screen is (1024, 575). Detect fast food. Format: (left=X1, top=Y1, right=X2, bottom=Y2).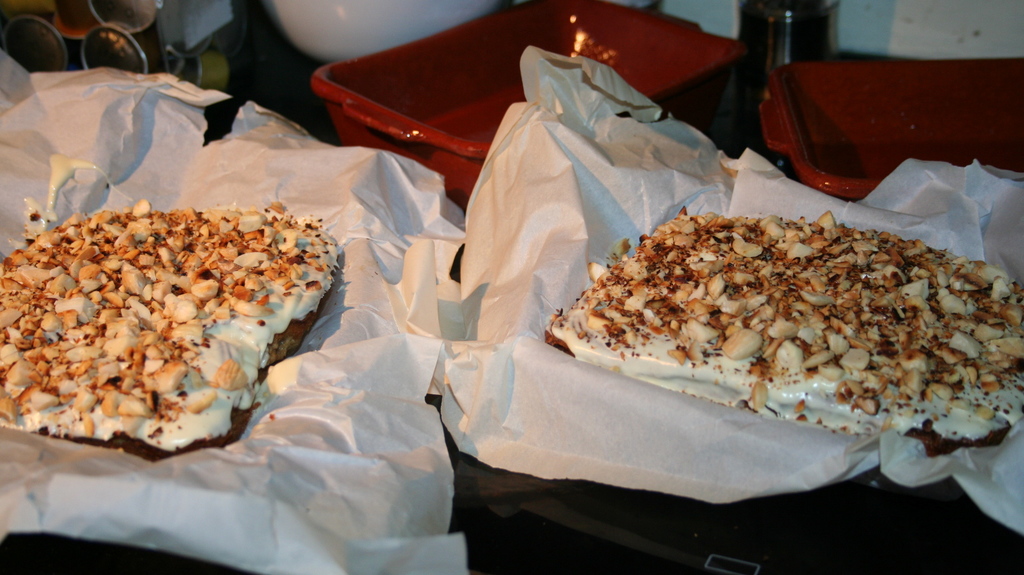
(left=520, top=210, right=1001, bottom=488).
